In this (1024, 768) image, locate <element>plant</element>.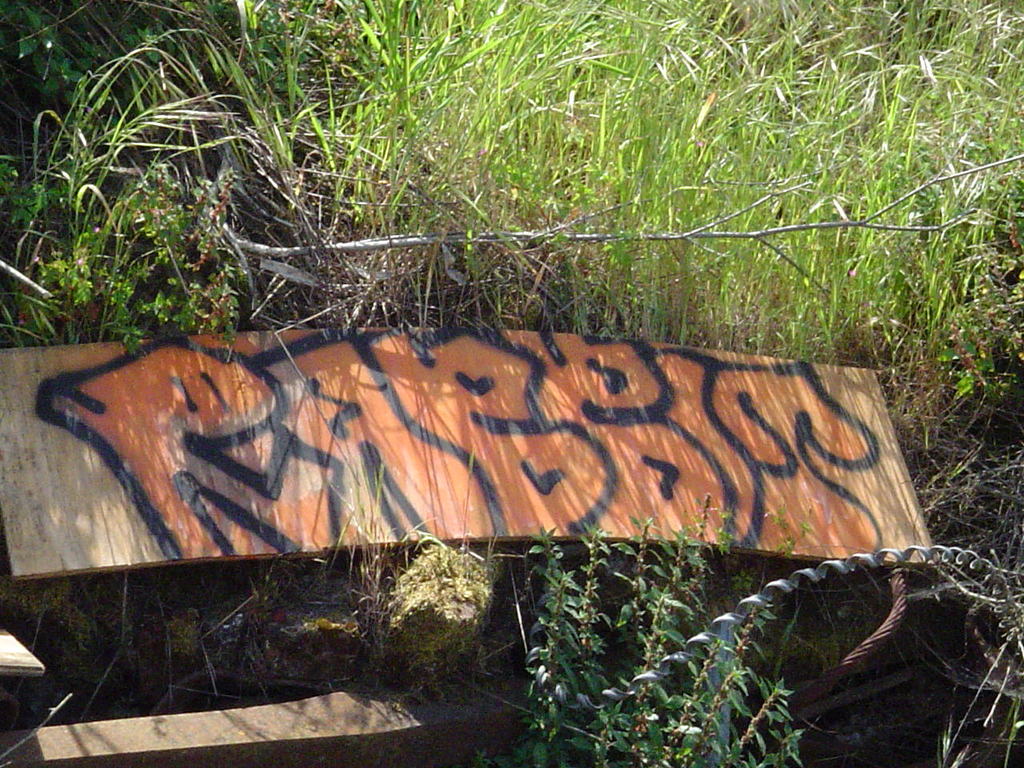
Bounding box: 353:535:510:690.
